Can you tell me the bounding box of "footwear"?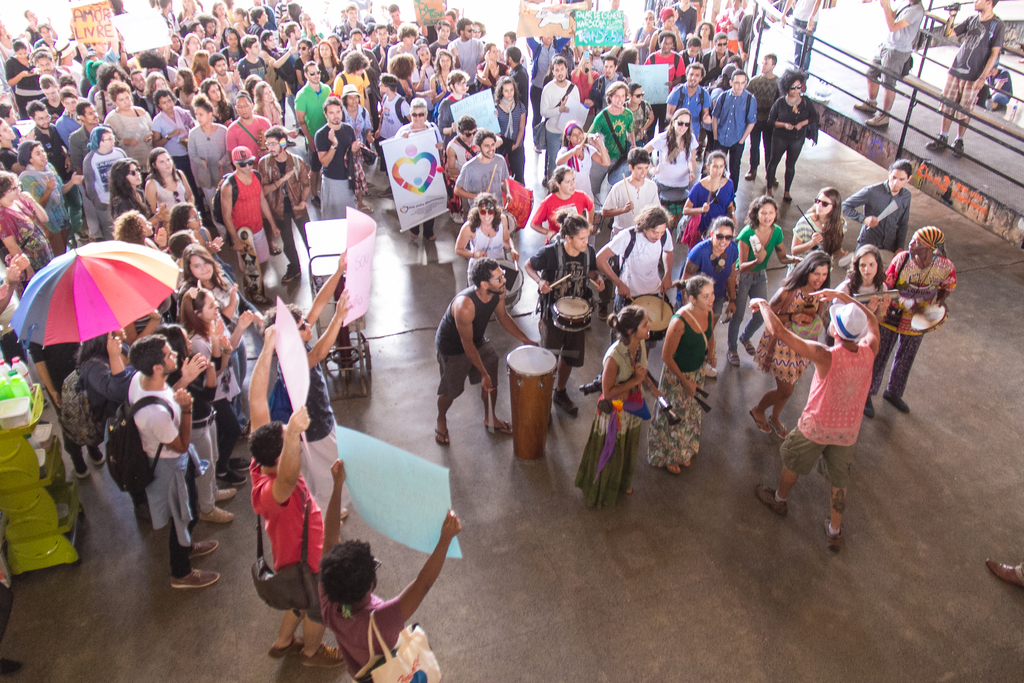
883/395/912/418.
